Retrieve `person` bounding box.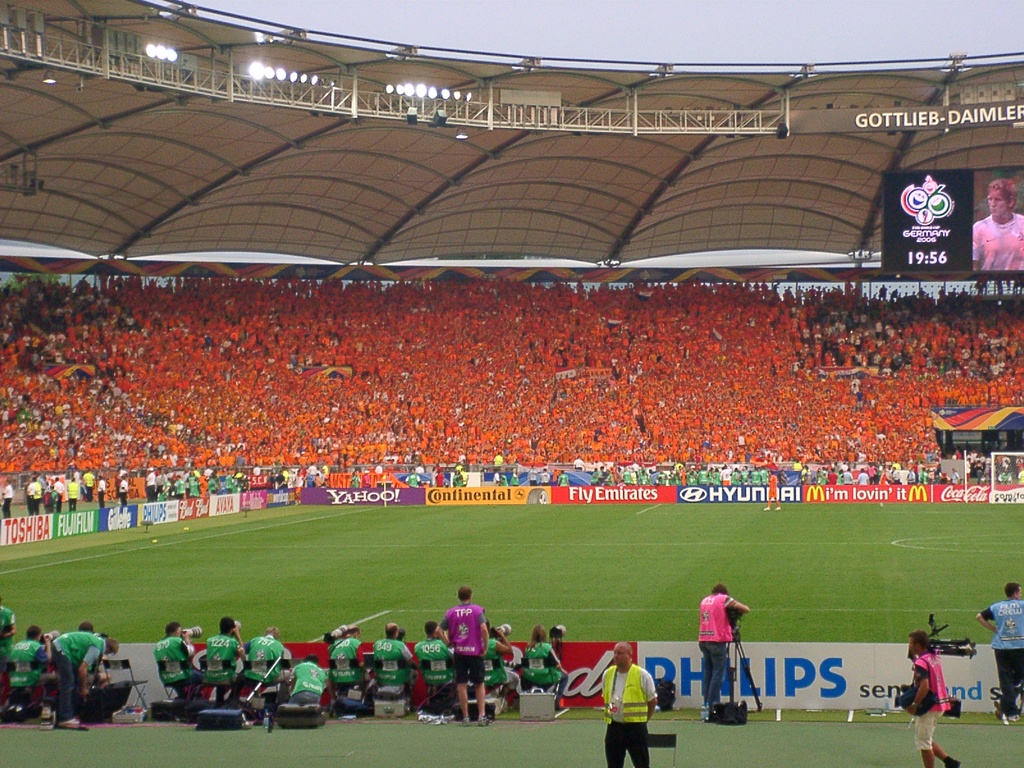
Bounding box: {"x1": 147, "y1": 466, "x2": 154, "y2": 498}.
